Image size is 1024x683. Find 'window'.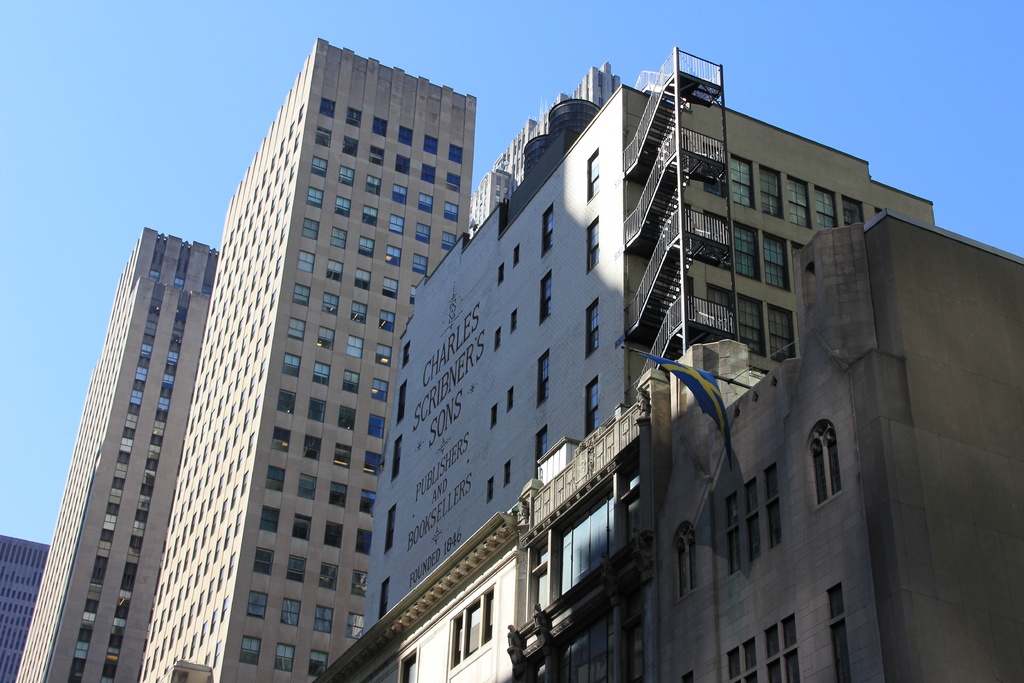
rect(284, 516, 313, 542).
